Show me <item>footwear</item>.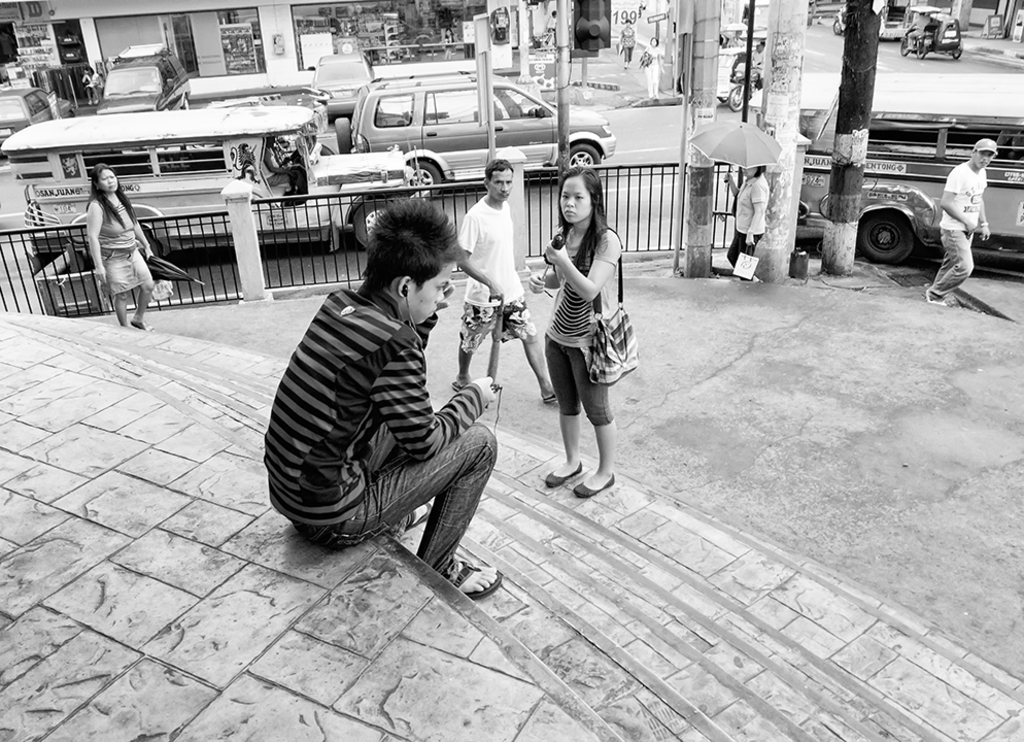
<item>footwear</item> is here: box=[455, 562, 503, 603].
